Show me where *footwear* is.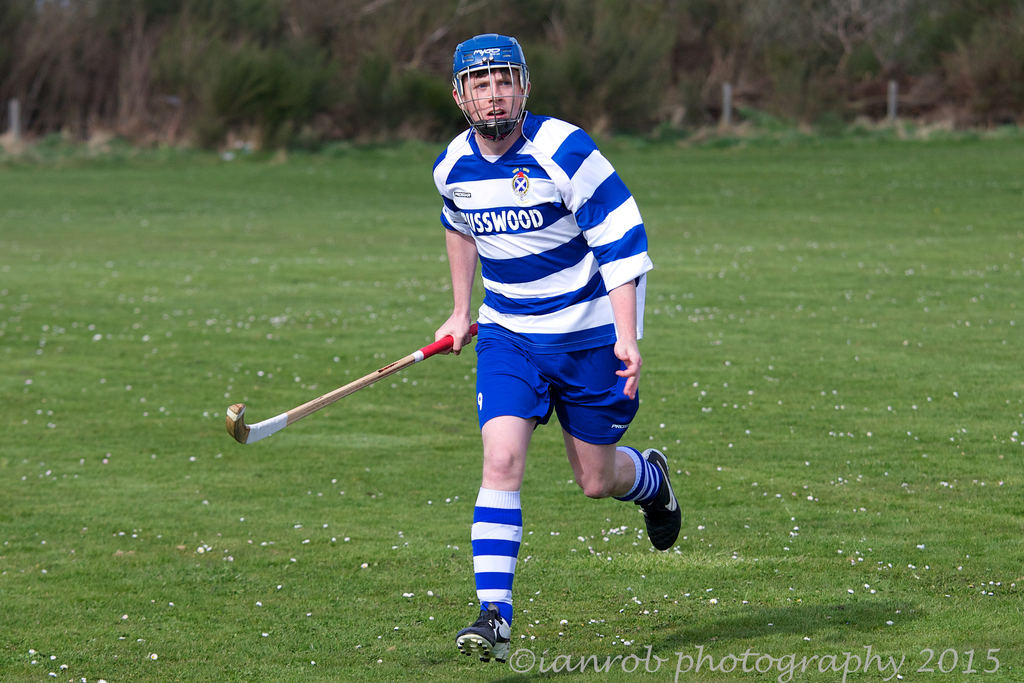
*footwear* is at <bbox>455, 601, 513, 667</bbox>.
